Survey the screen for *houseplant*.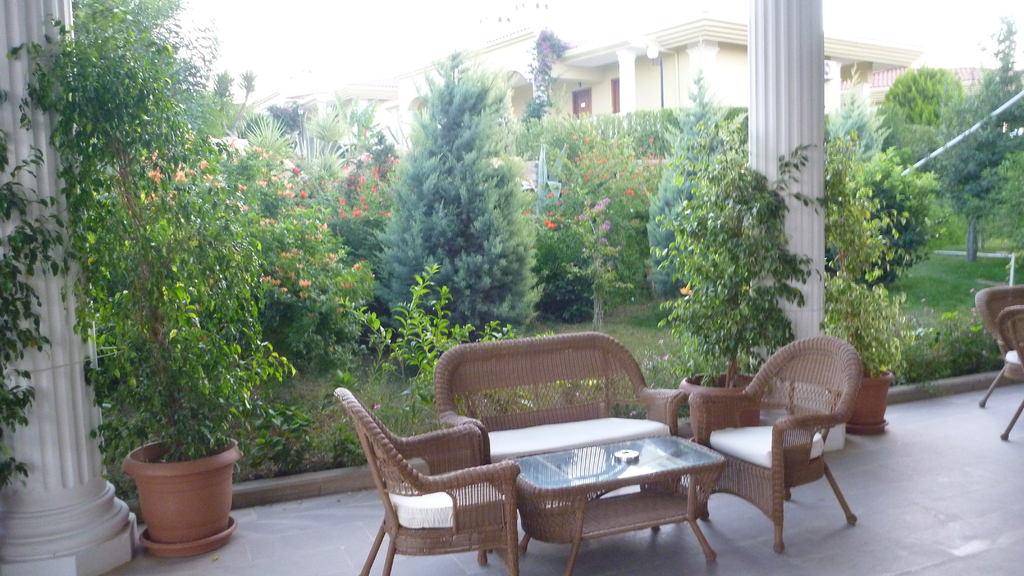
Survey found: box(817, 125, 932, 435).
